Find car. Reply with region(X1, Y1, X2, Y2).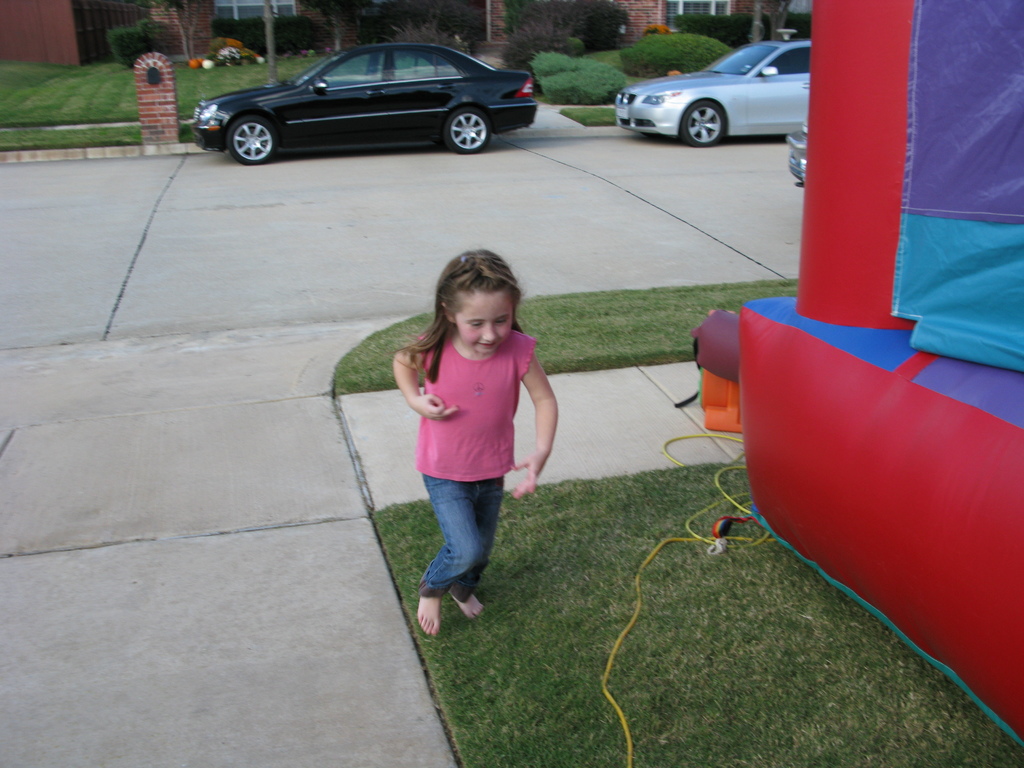
region(189, 39, 536, 166).
